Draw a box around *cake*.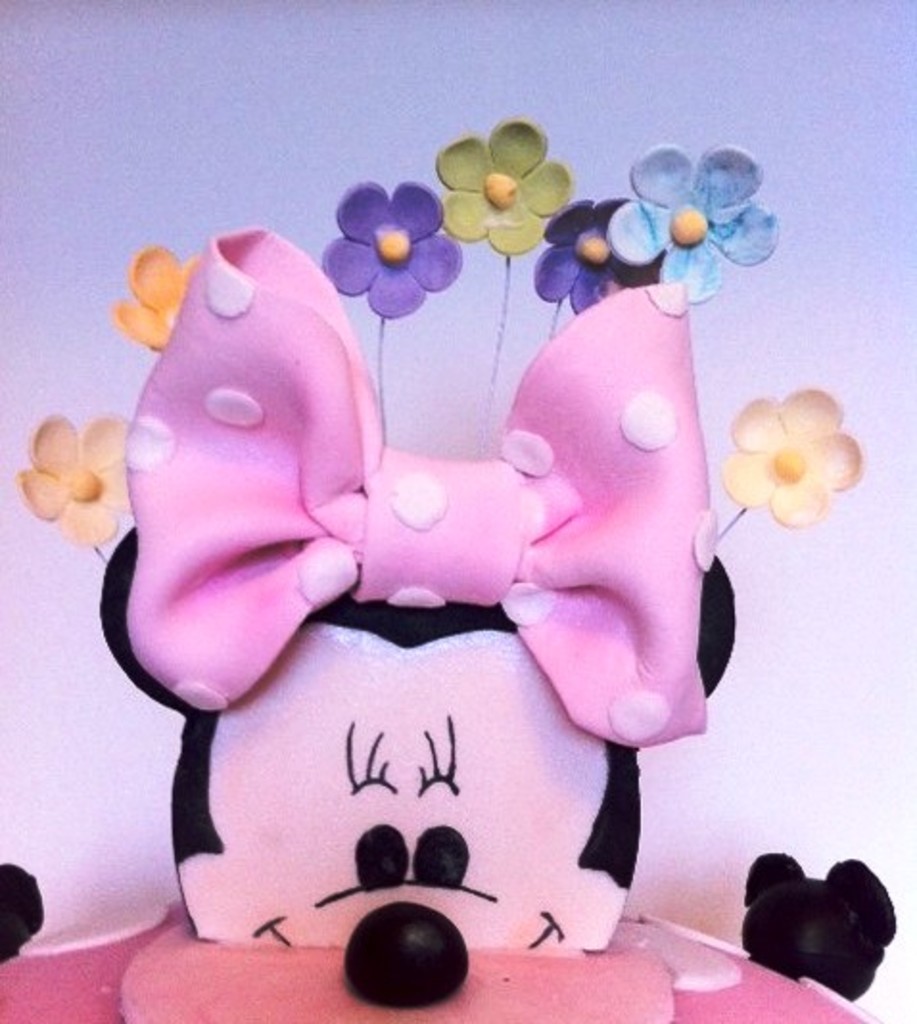
(0, 117, 898, 1022).
